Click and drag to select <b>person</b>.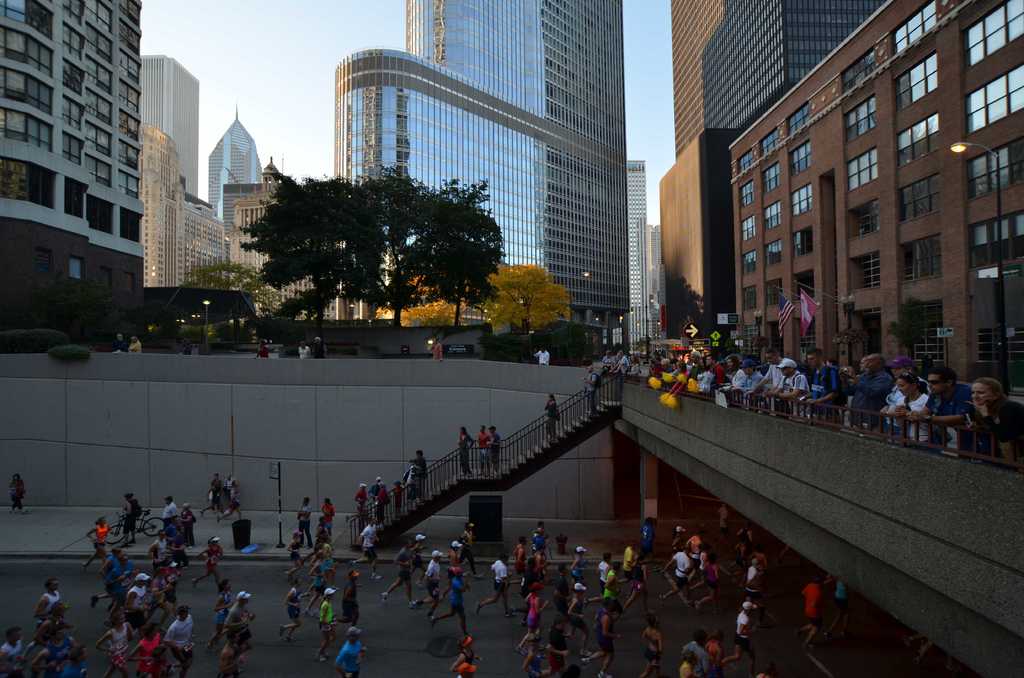
Selection: bbox=(410, 456, 430, 499).
